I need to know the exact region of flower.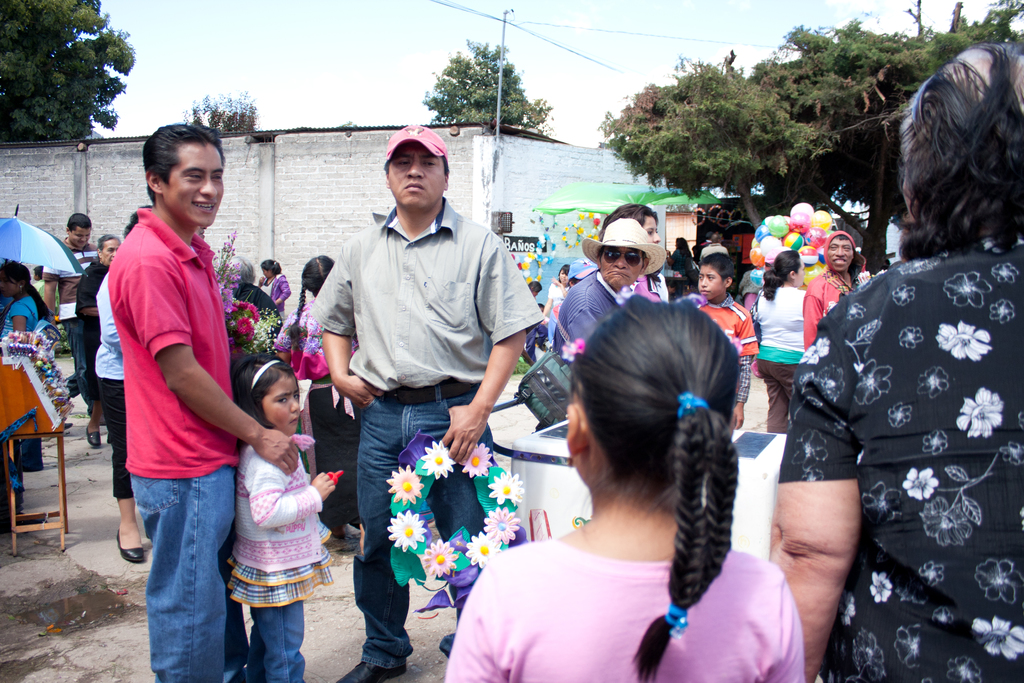
Region: region(385, 504, 429, 552).
